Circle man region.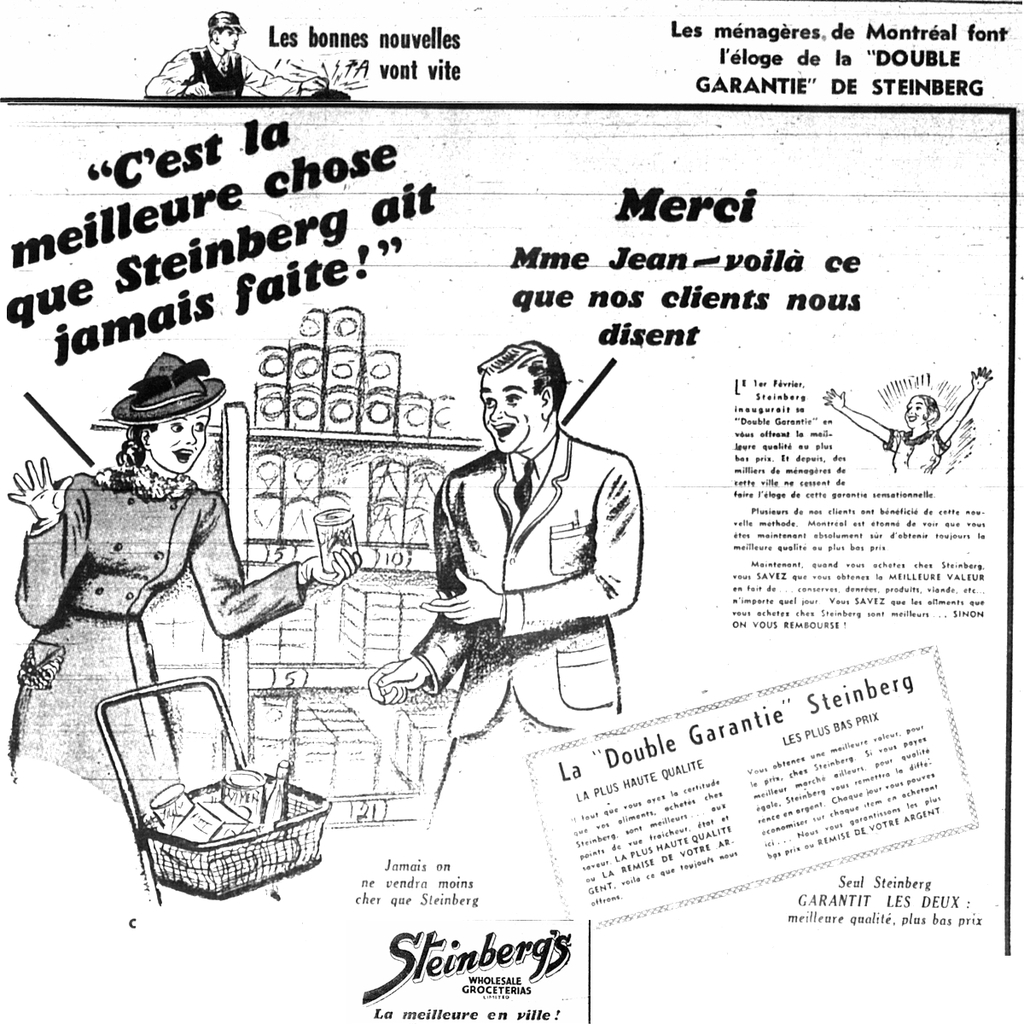
Region: (384,346,667,782).
